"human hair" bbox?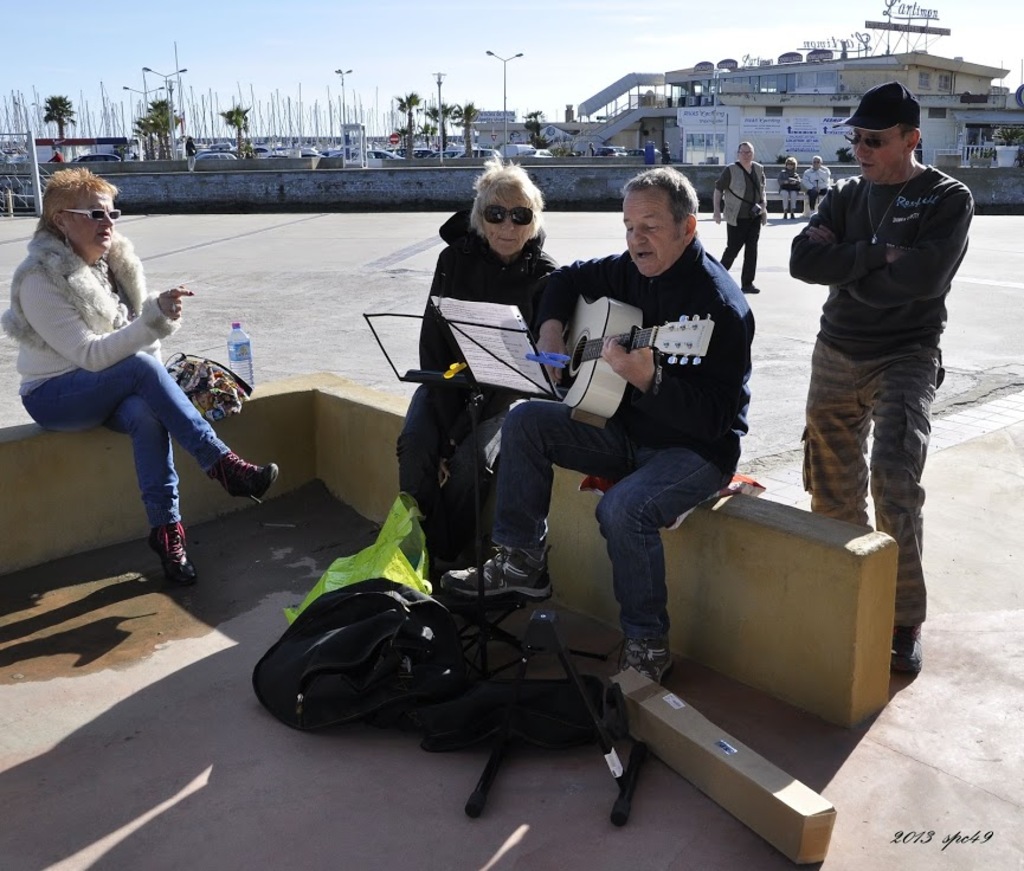
<region>736, 140, 754, 157</region>
